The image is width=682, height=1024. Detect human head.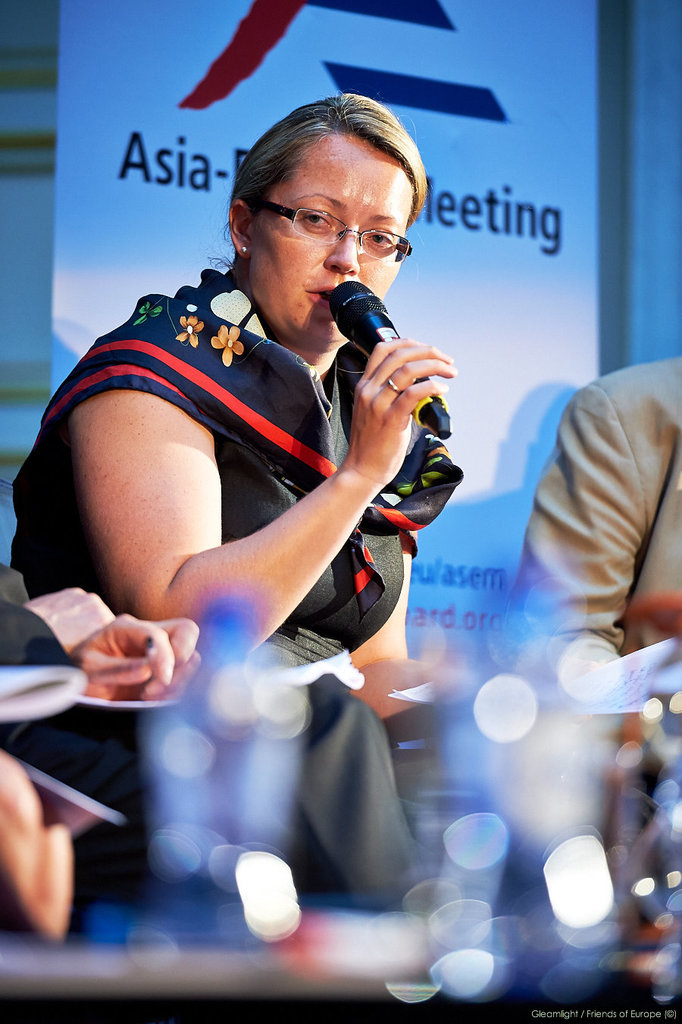
Detection: [224,90,439,313].
